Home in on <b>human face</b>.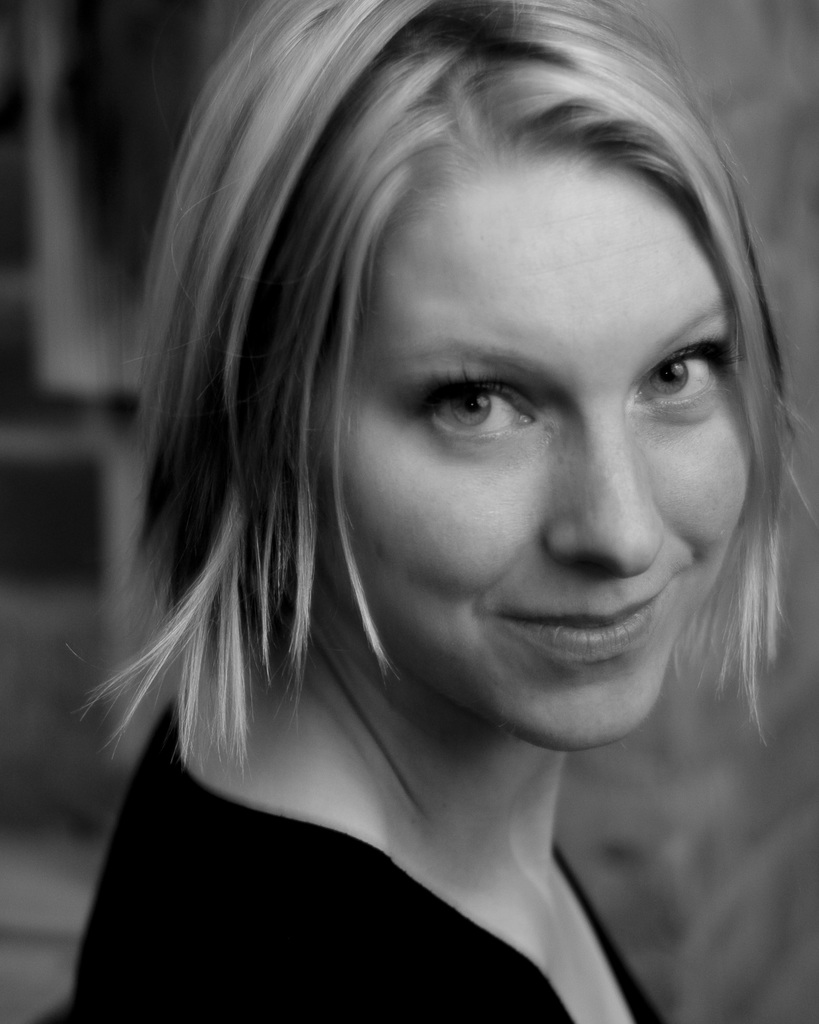
Homed in at rect(314, 154, 755, 749).
